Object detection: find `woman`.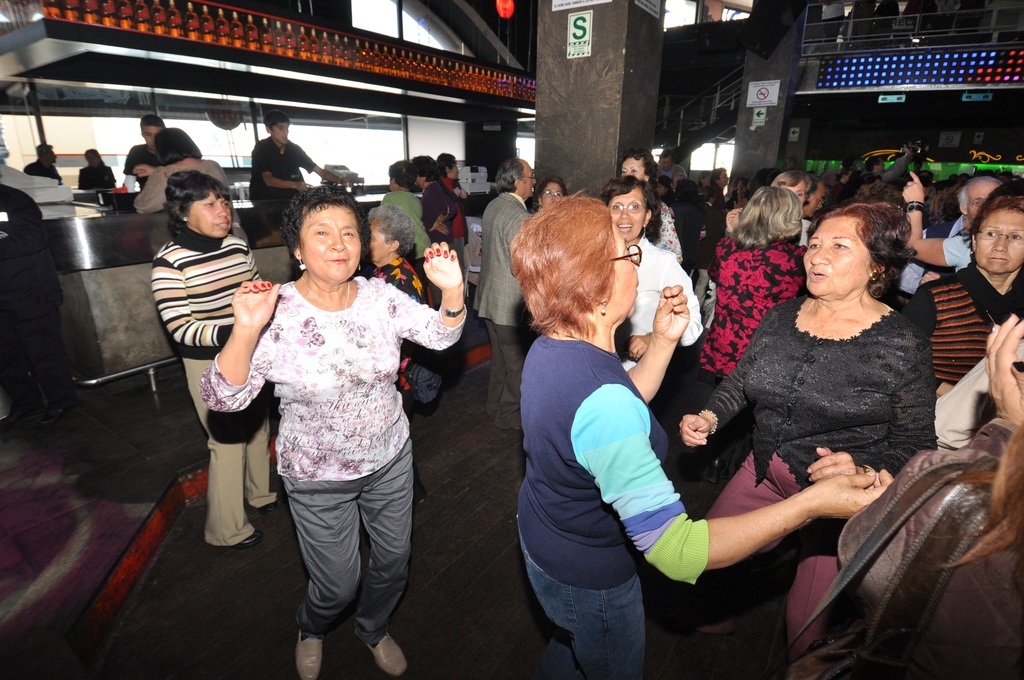
crop(74, 143, 119, 191).
